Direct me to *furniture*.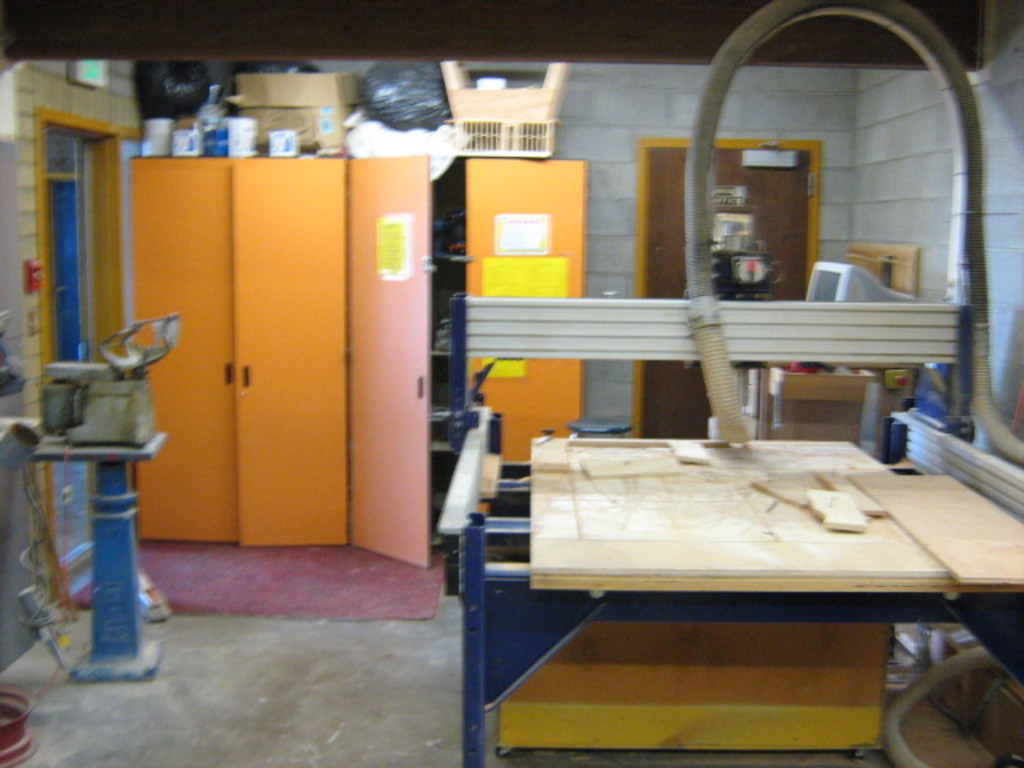
Direction: [347,157,589,571].
